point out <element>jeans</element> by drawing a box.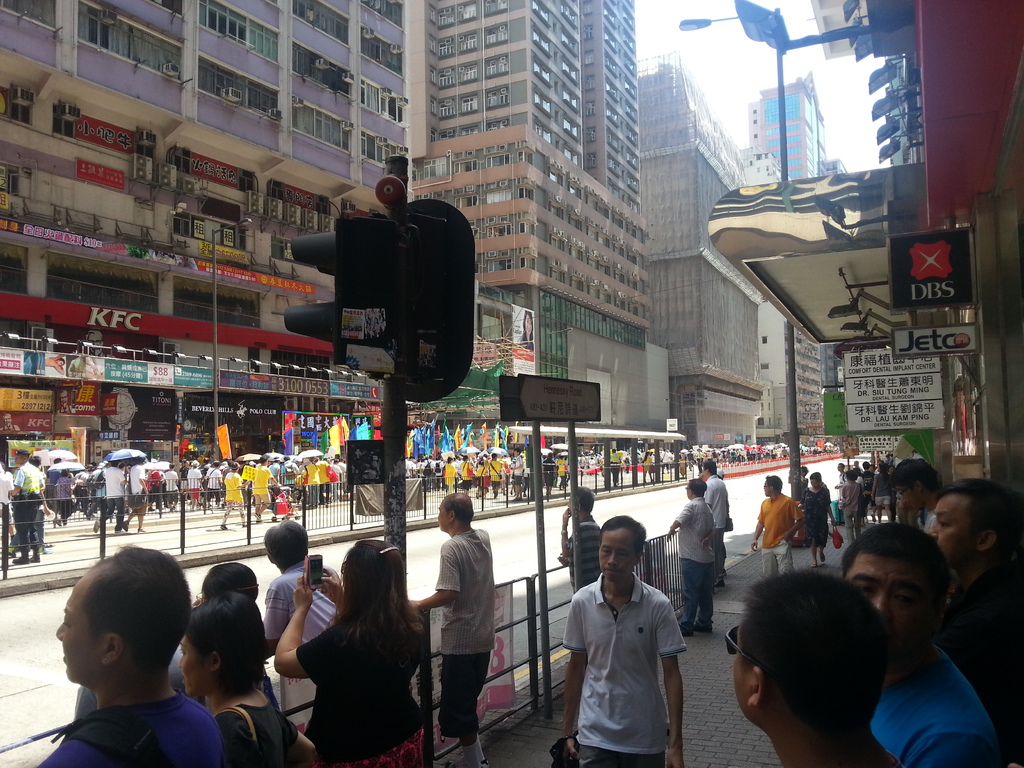
(x1=208, y1=488, x2=222, y2=500).
